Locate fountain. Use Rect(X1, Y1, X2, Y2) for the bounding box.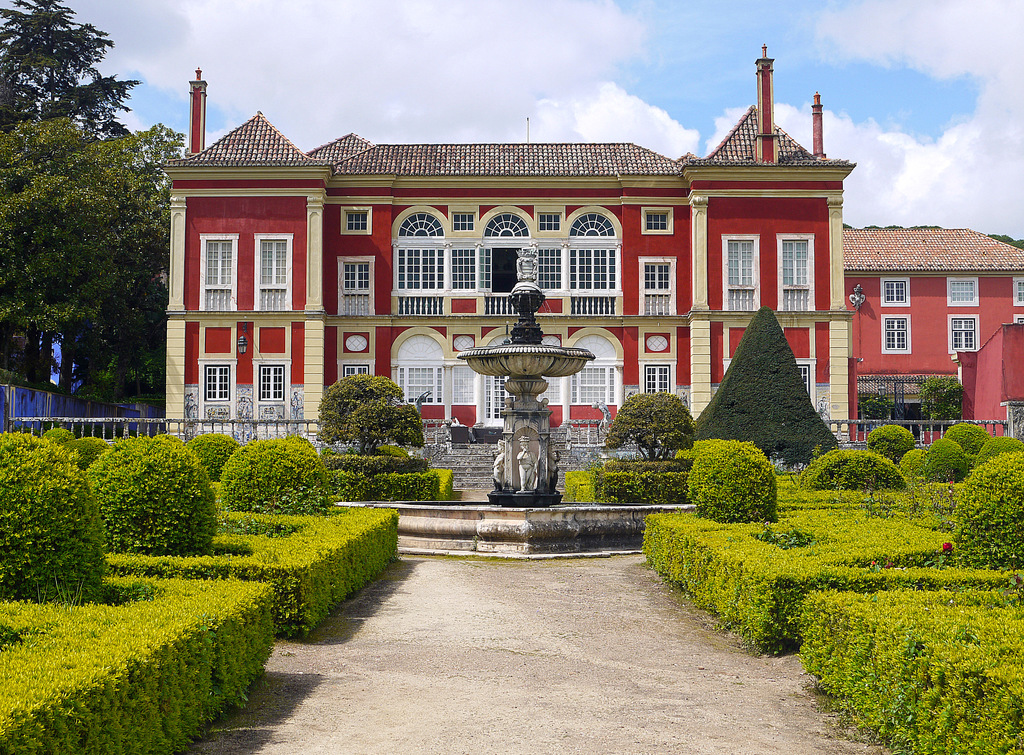
Rect(328, 244, 702, 557).
